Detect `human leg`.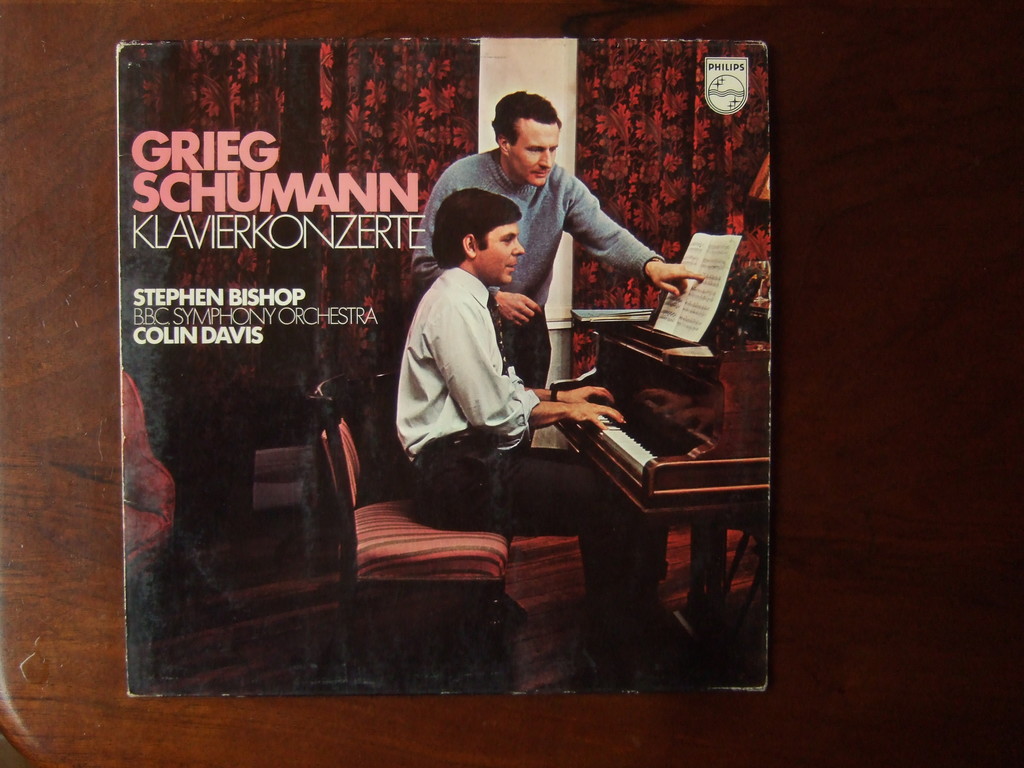
Detected at [506, 314, 547, 445].
